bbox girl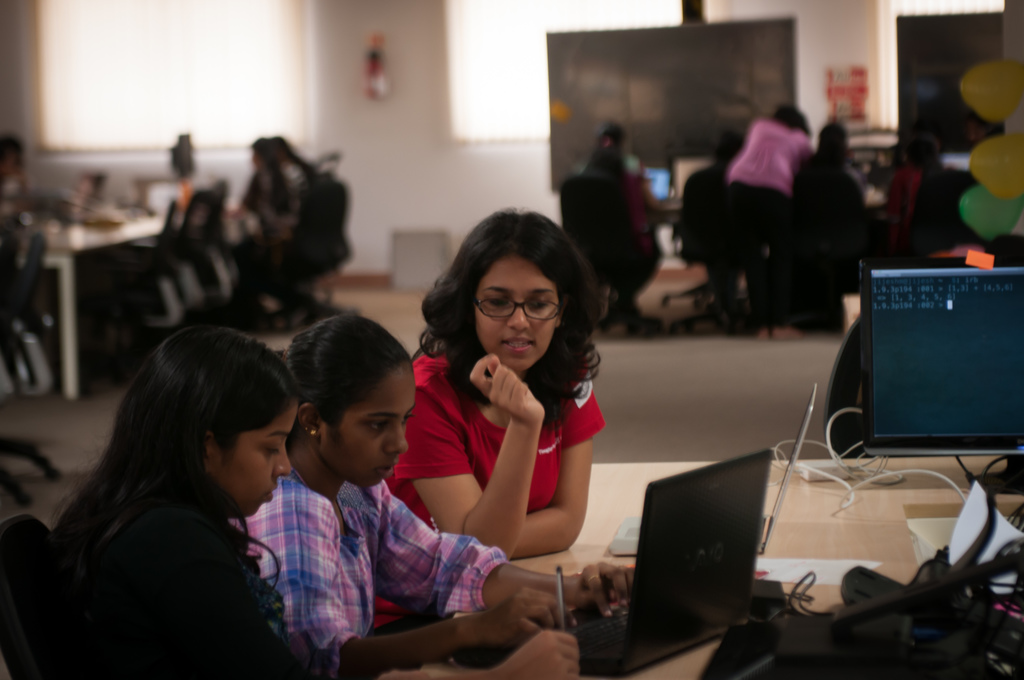
{"left": 28, "top": 332, "right": 584, "bottom": 679}
